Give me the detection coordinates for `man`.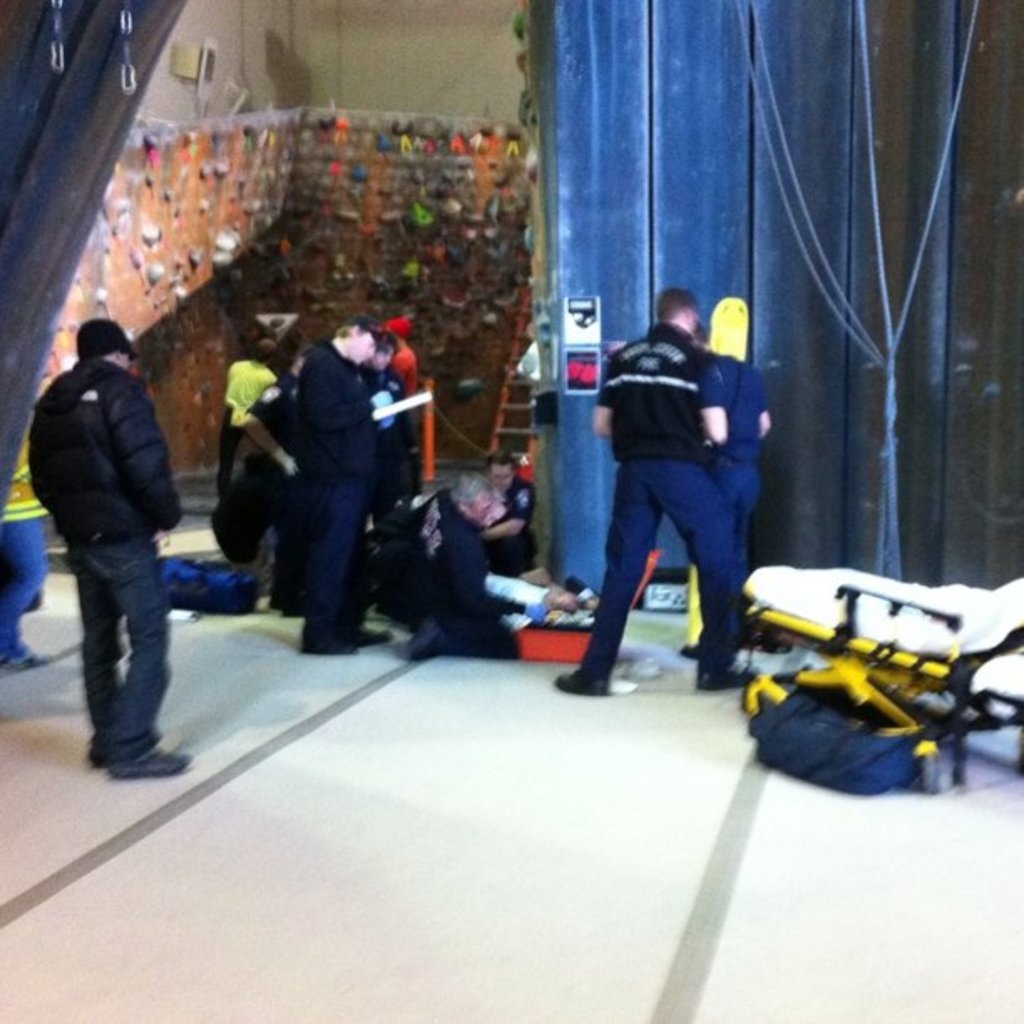
box=[561, 303, 786, 701].
